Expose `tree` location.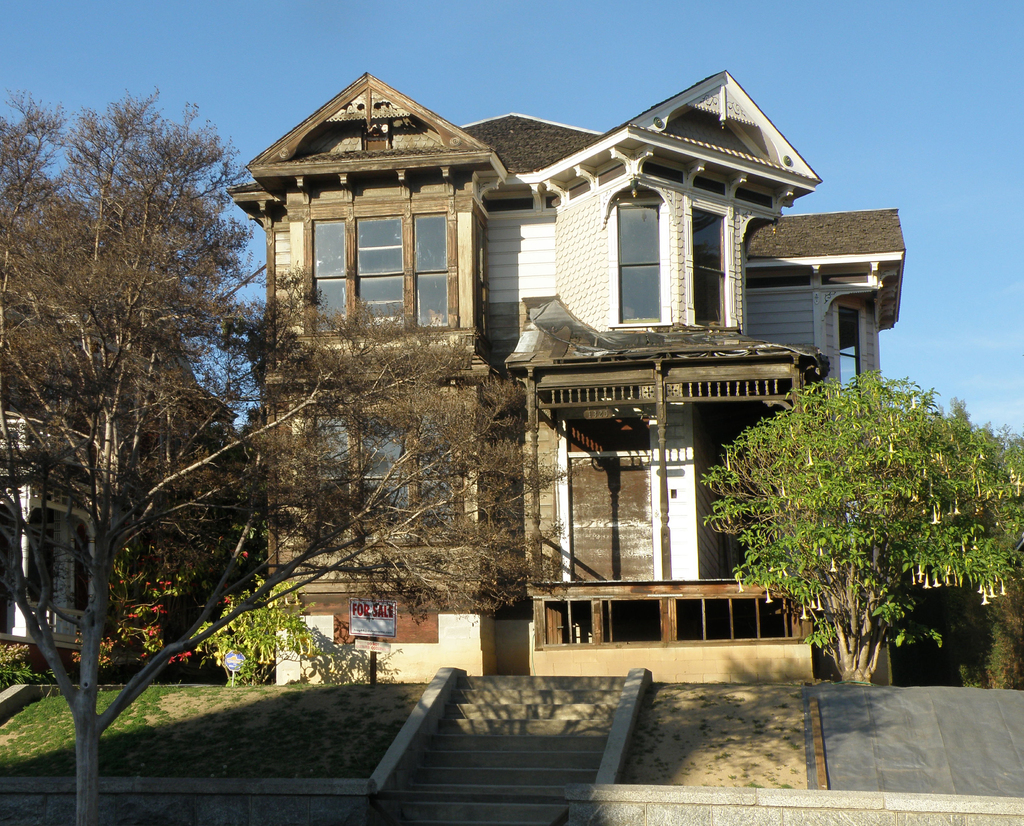
Exposed at crop(685, 370, 1023, 684).
